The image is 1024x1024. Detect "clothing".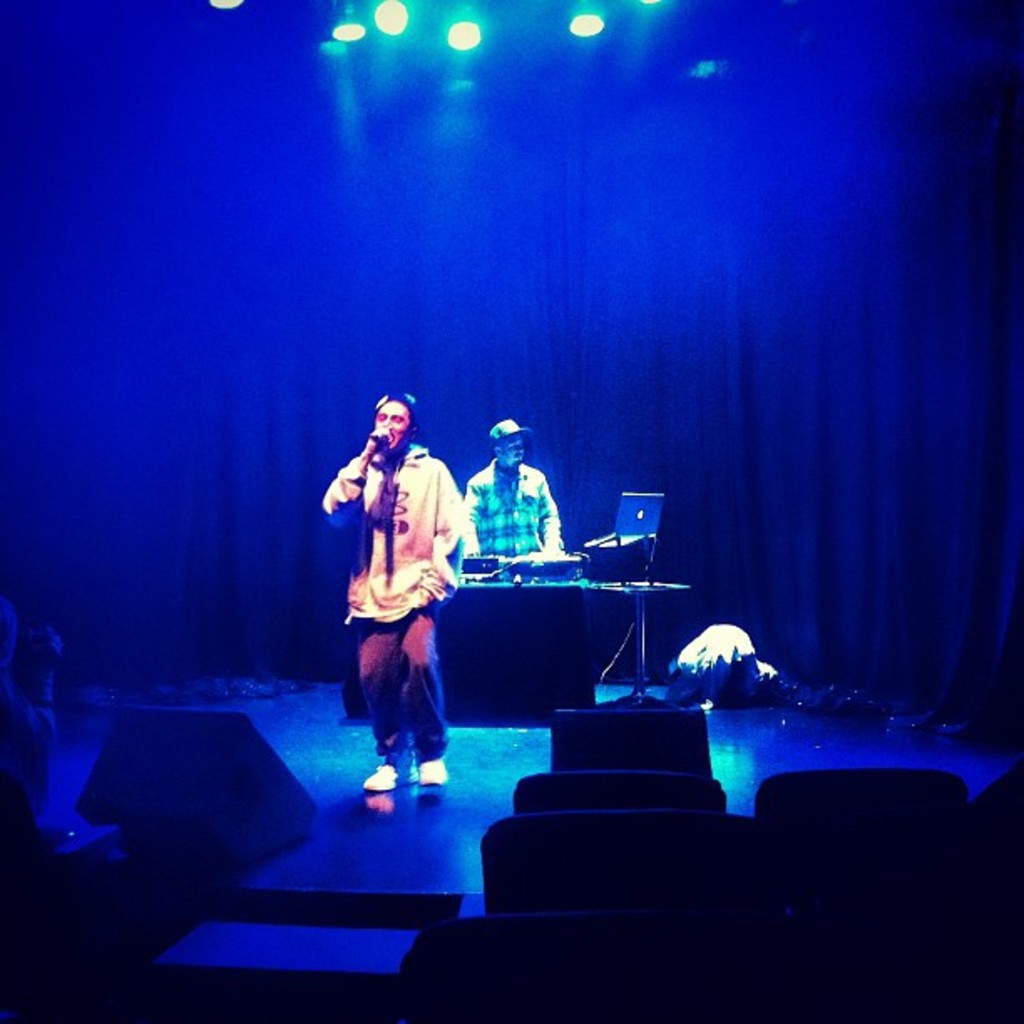
Detection: BBox(458, 460, 561, 554).
